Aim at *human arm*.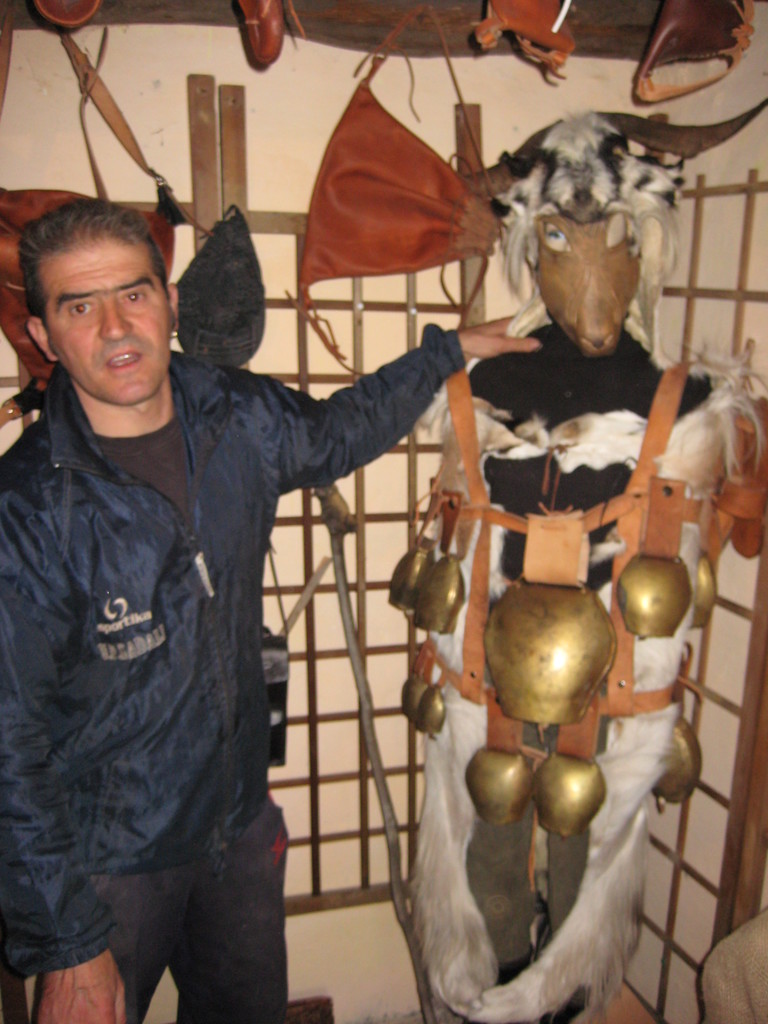
Aimed at <region>282, 307, 560, 487</region>.
